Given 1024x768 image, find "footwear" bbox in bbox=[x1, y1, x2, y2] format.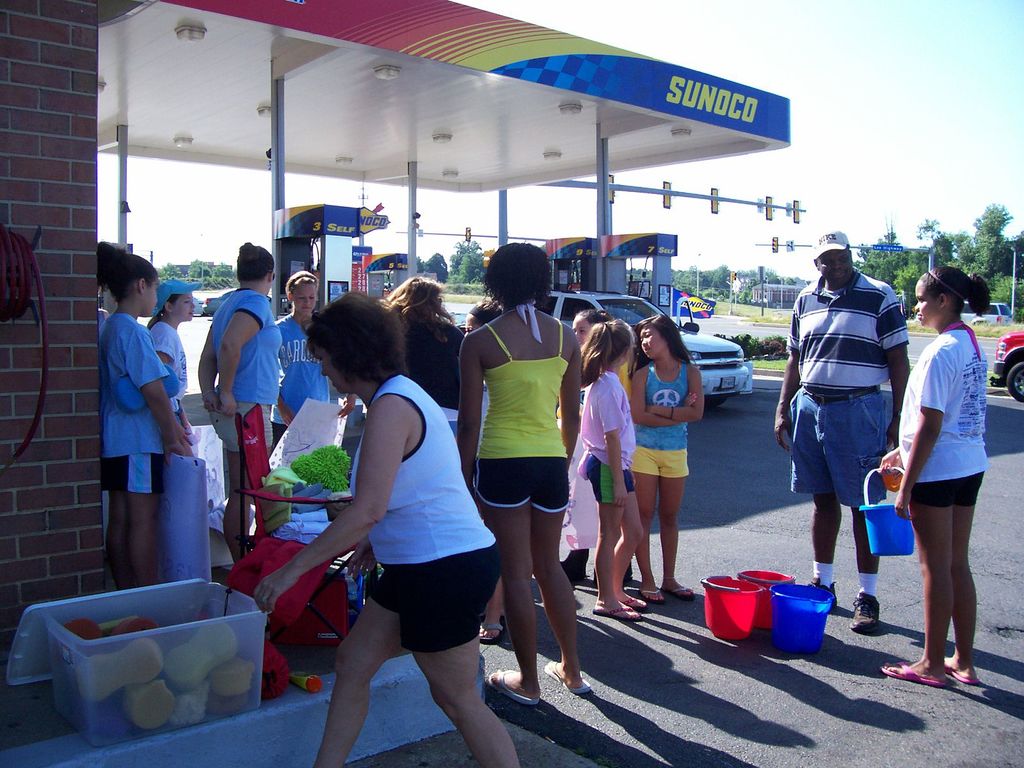
bbox=[625, 594, 655, 612].
